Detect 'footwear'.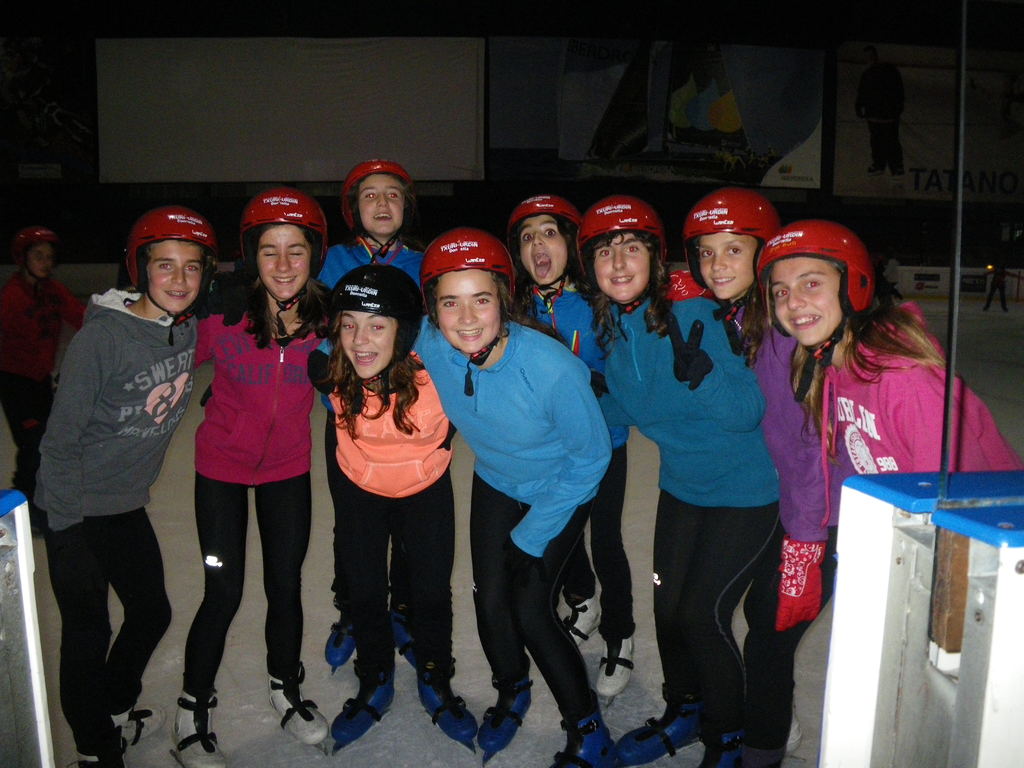
Detected at (left=552, top=715, right=613, bottom=767).
